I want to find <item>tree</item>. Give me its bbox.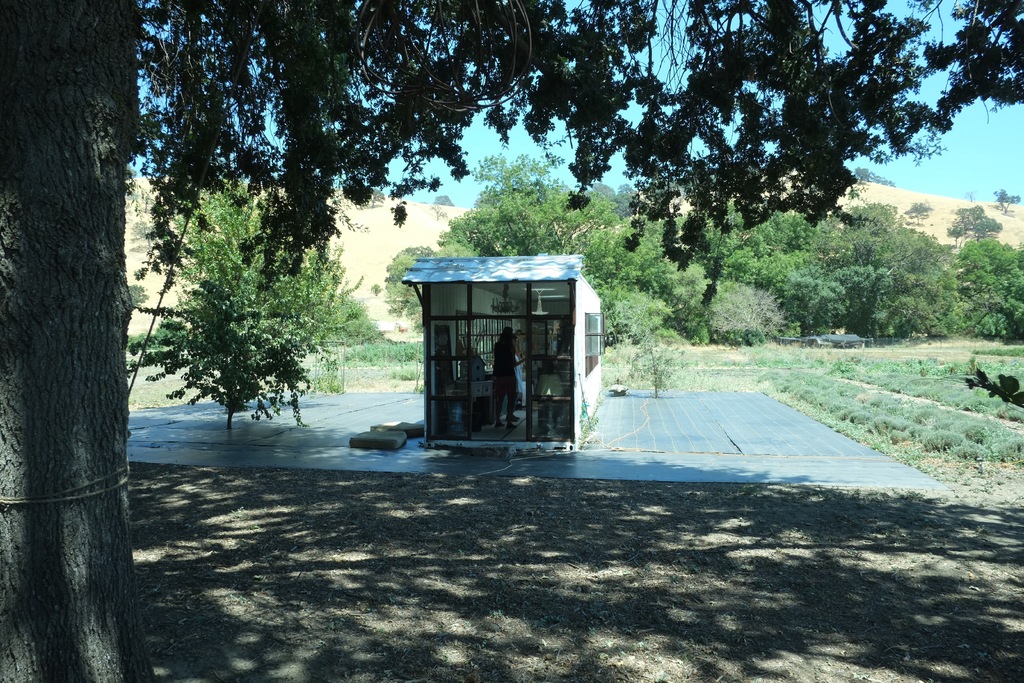
429,207,449,221.
